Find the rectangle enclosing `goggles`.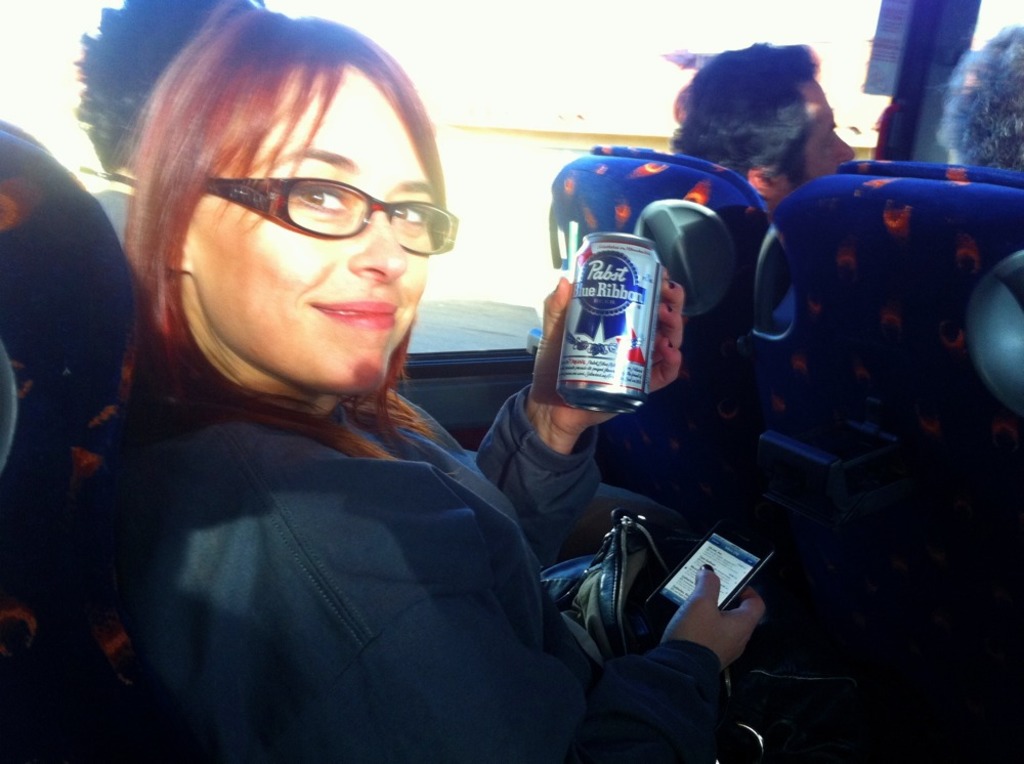
crop(201, 170, 461, 255).
